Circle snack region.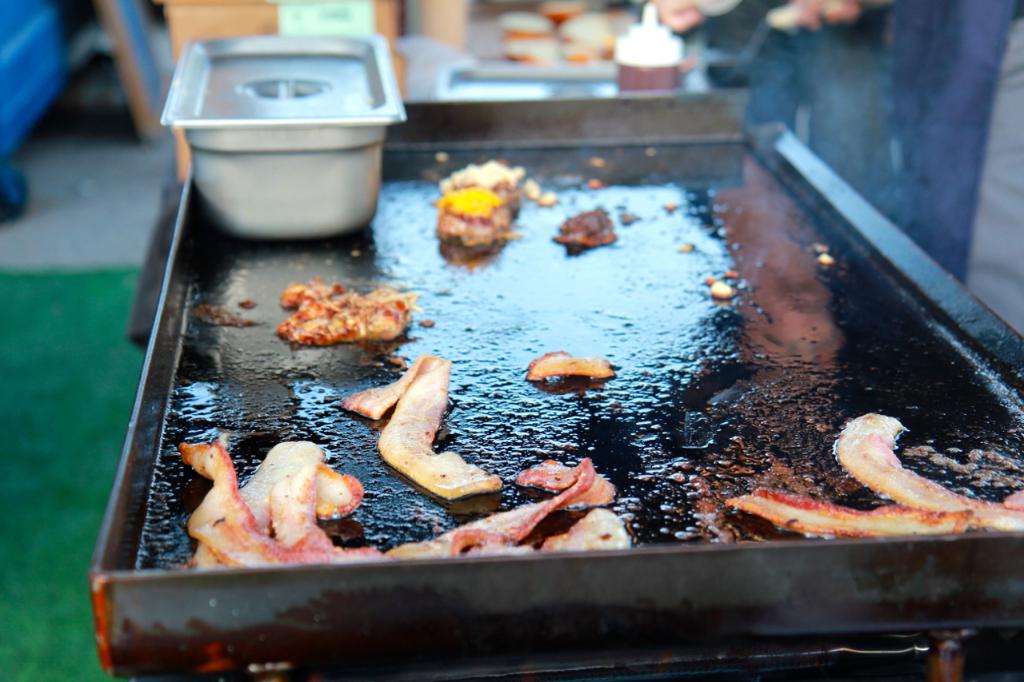
Region: pyautogui.locateOnScreen(525, 350, 614, 382).
